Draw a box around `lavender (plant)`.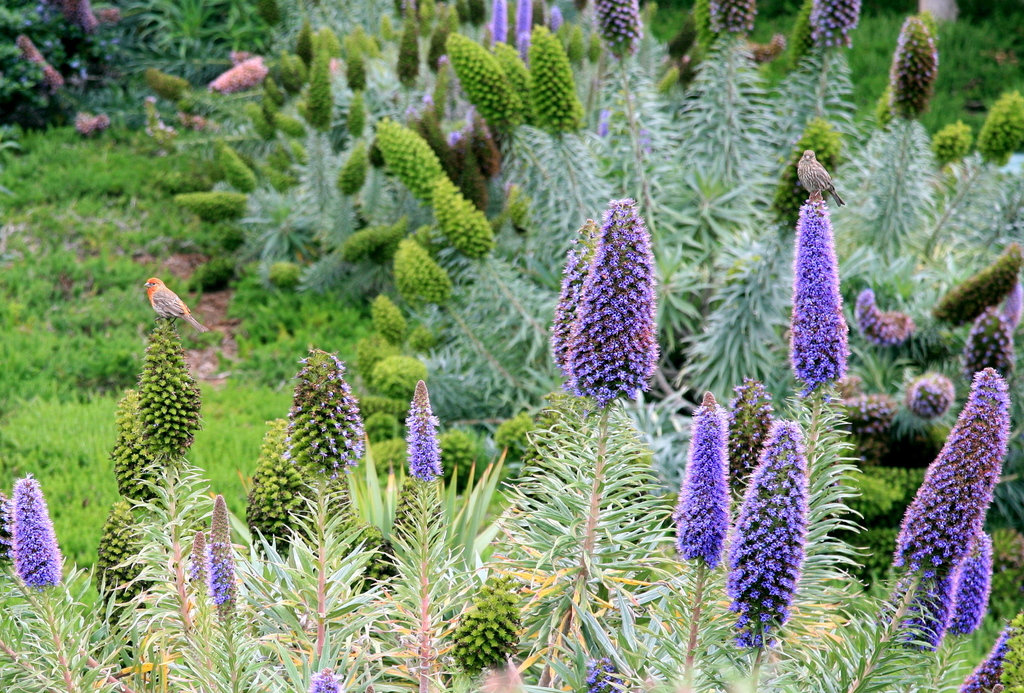
box=[572, 193, 659, 577].
